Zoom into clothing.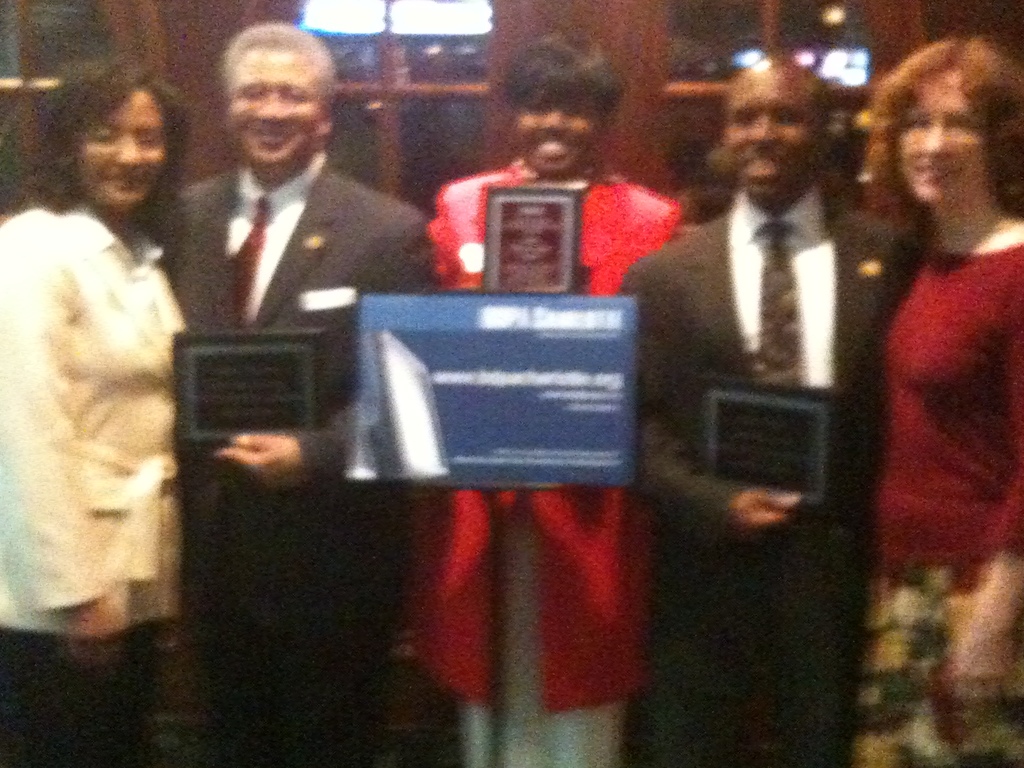
Zoom target: crop(620, 173, 920, 767).
